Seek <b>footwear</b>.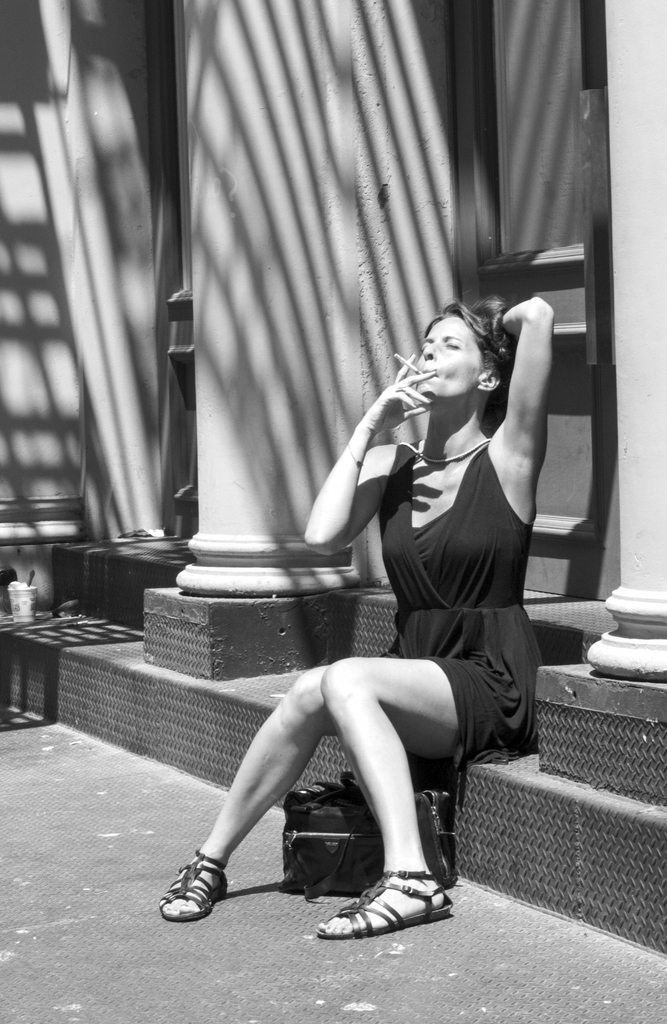
crop(314, 872, 454, 938).
